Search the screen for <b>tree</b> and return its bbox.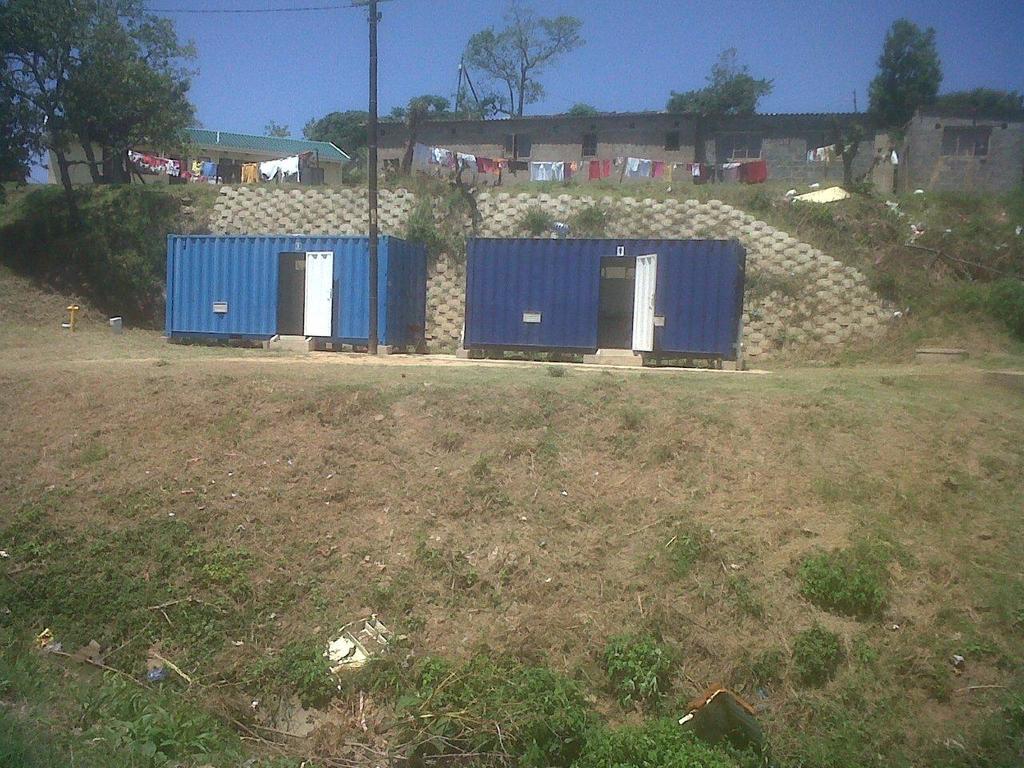
Found: x1=258 y1=116 x2=294 y2=144.
